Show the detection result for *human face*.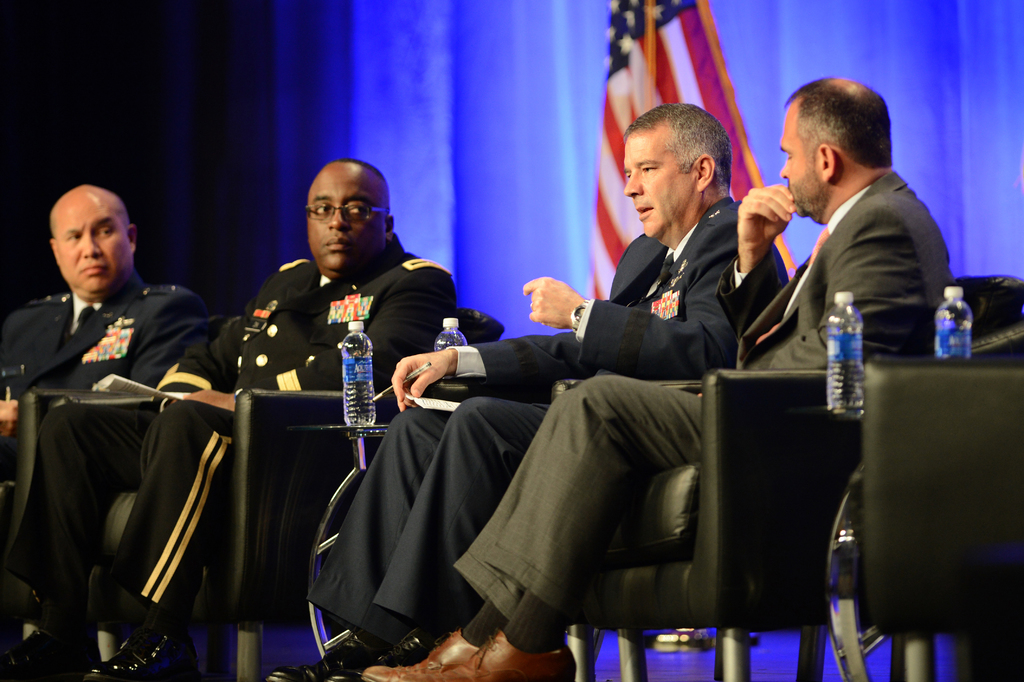
x1=48, y1=179, x2=145, y2=301.
